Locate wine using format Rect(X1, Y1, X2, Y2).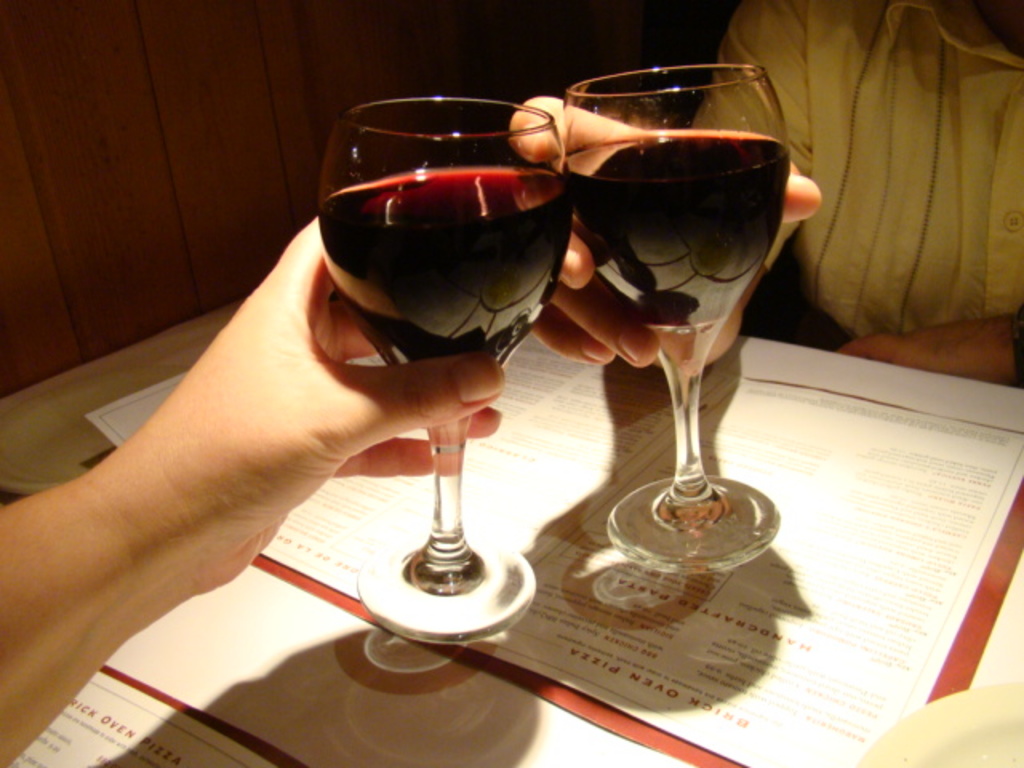
Rect(558, 136, 787, 328).
